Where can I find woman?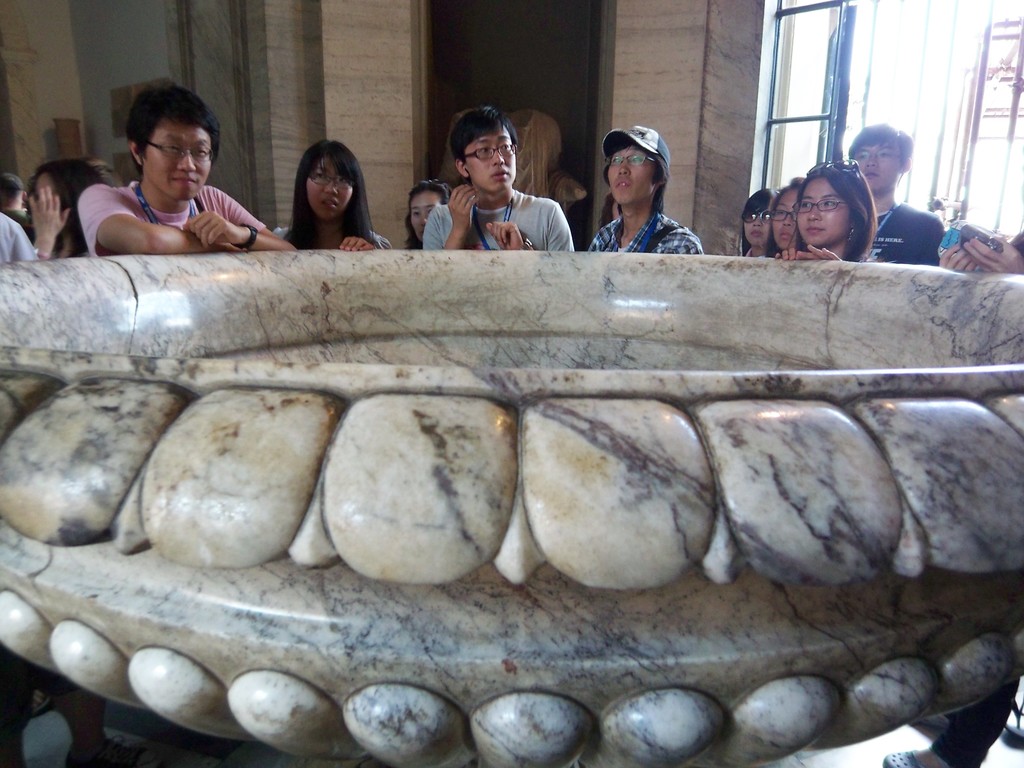
You can find it at 259,134,390,265.
